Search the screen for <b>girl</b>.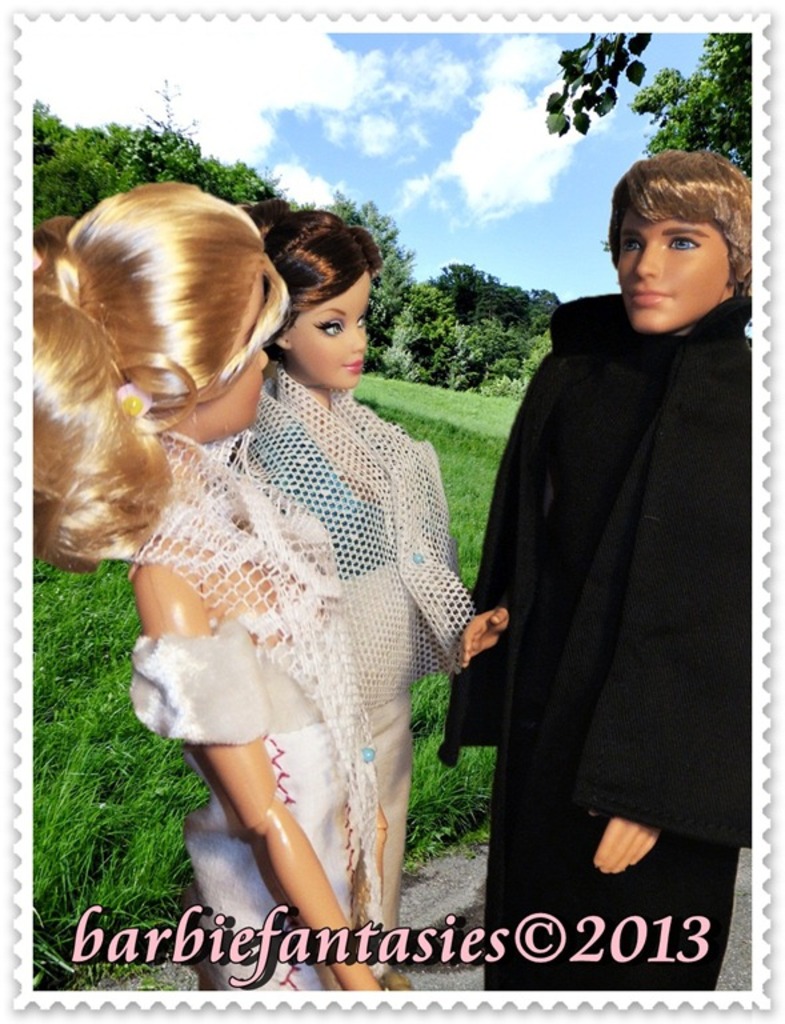
Found at detection(31, 181, 391, 989).
